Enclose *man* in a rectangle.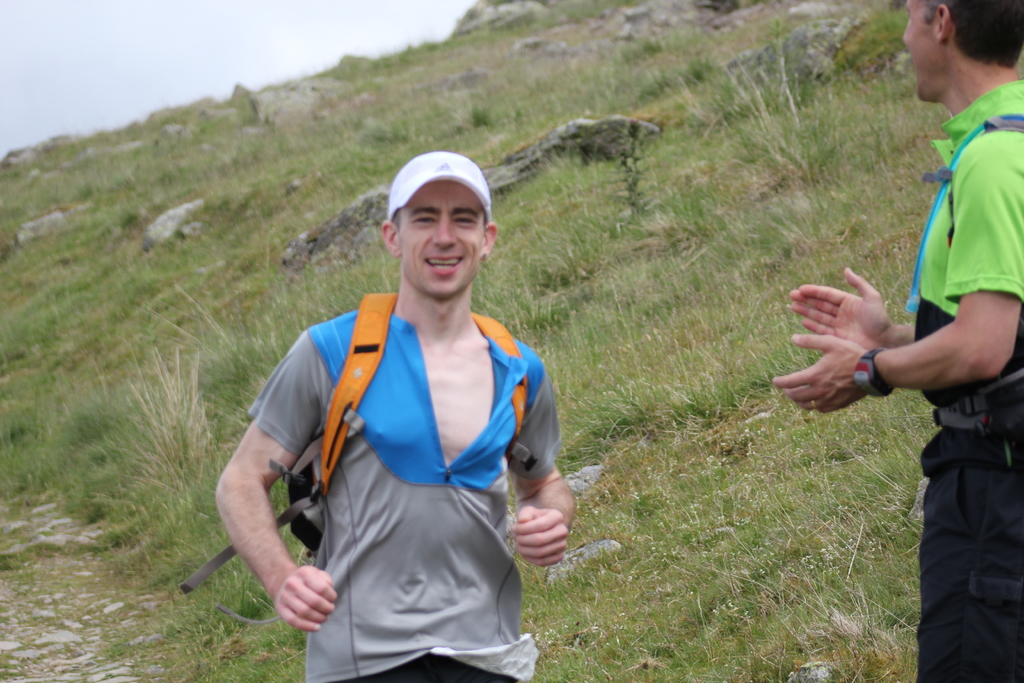
[219, 150, 572, 682].
